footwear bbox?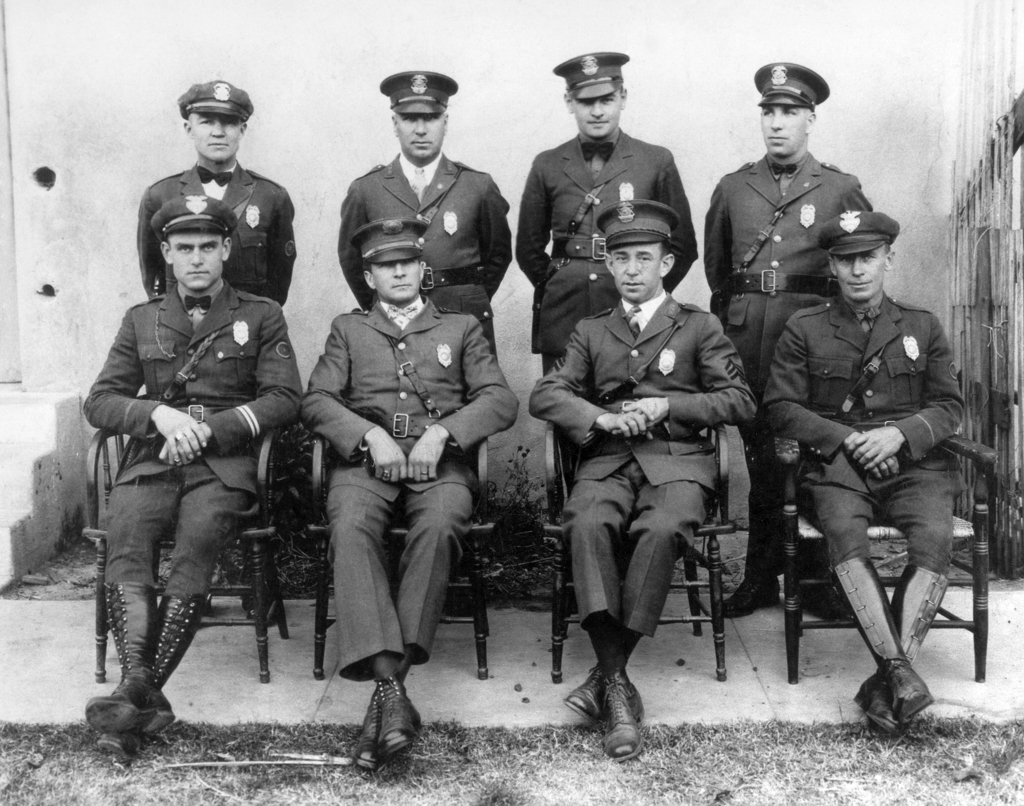
372,672,429,759
